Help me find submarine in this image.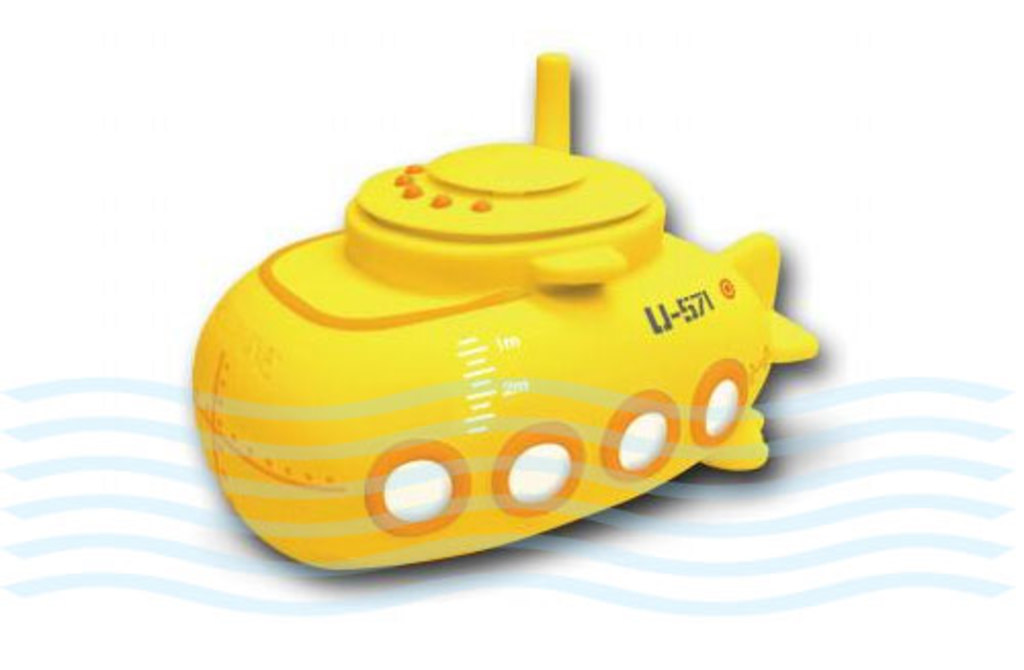
Found it: Rect(193, 47, 823, 578).
